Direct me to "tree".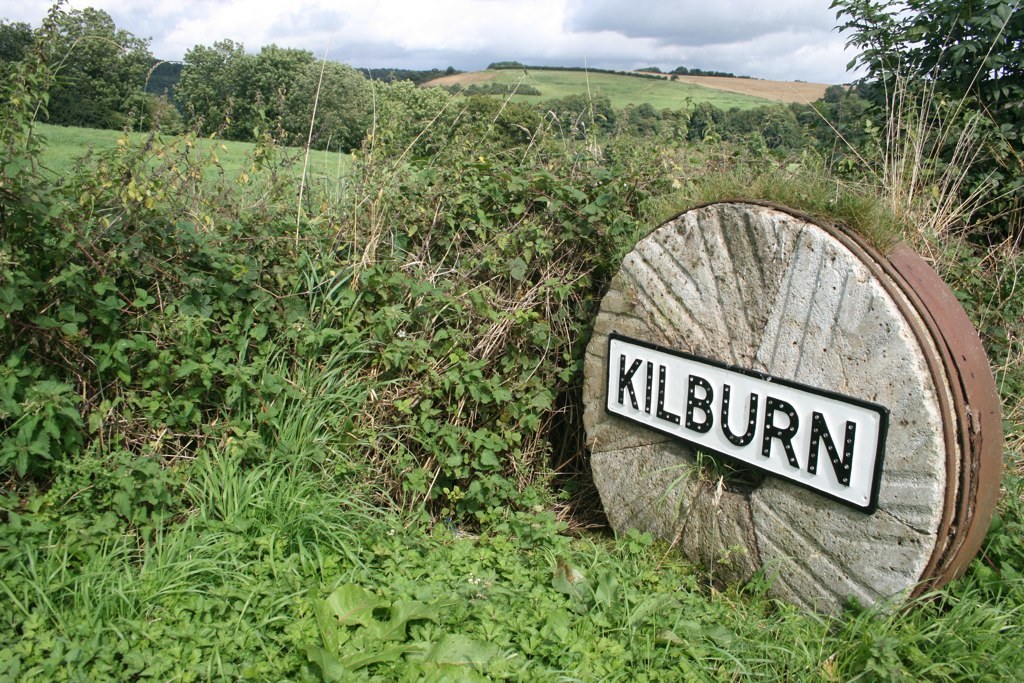
Direction: l=824, t=0, r=1023, b=240.
